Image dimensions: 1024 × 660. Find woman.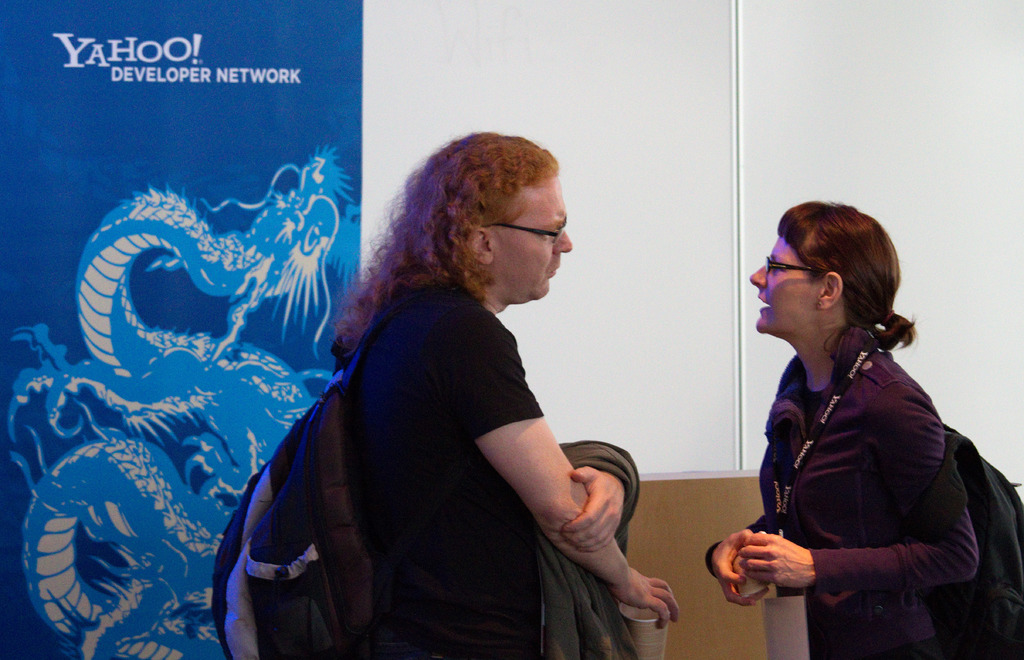
pyautogui.locateOnScreen(723, 191, 980, 659).
